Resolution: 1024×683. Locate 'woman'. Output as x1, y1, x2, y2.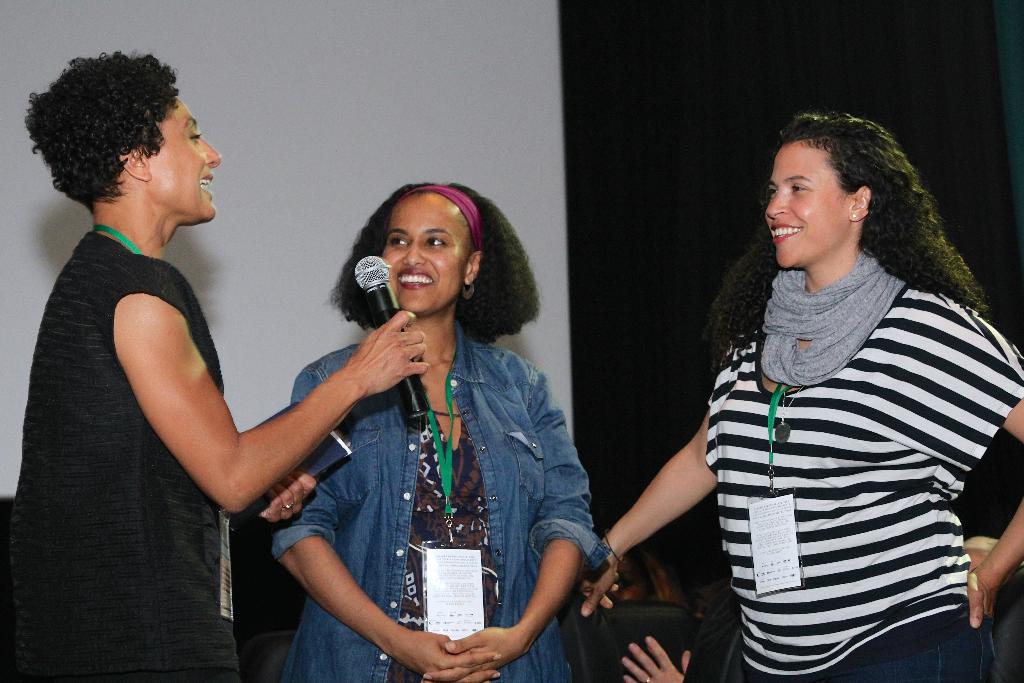
586, 115, 1023, 682.
